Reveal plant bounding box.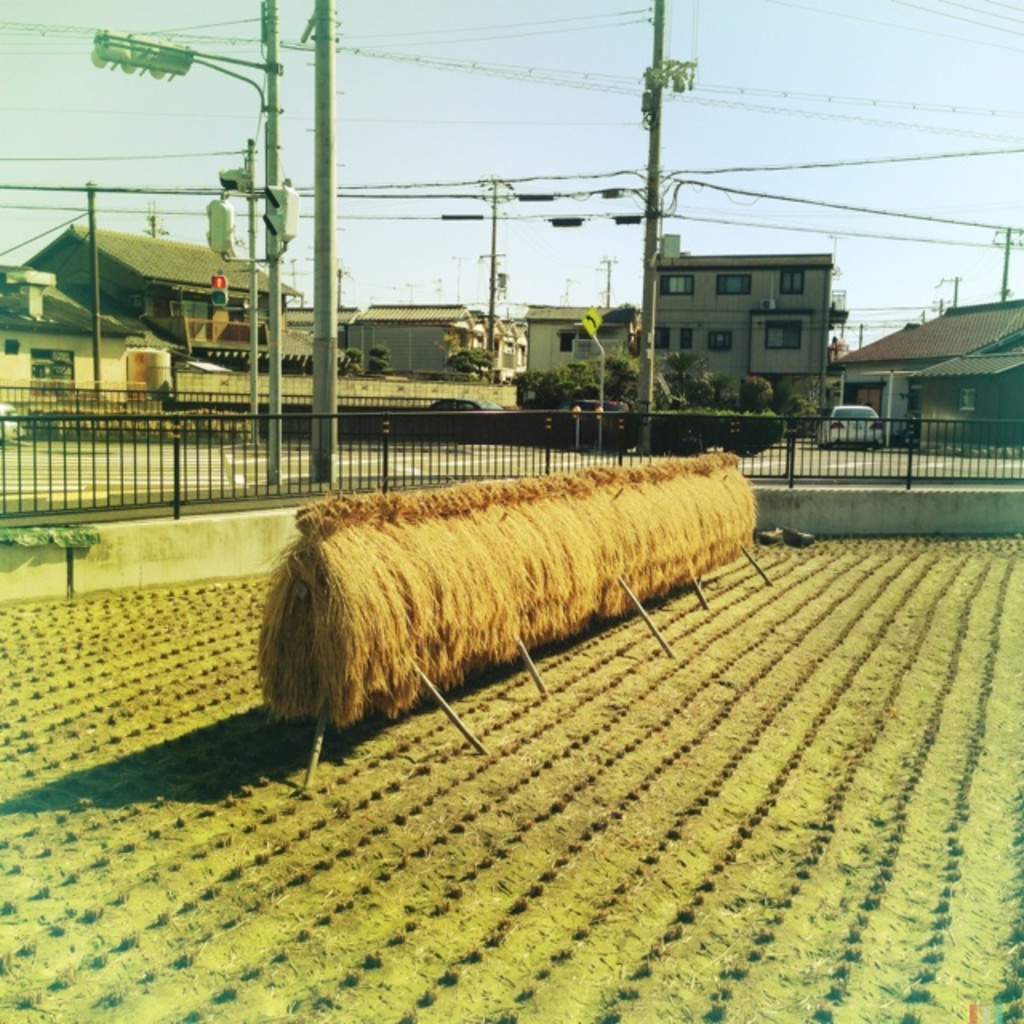
Revealed: 662:346:704:410.
